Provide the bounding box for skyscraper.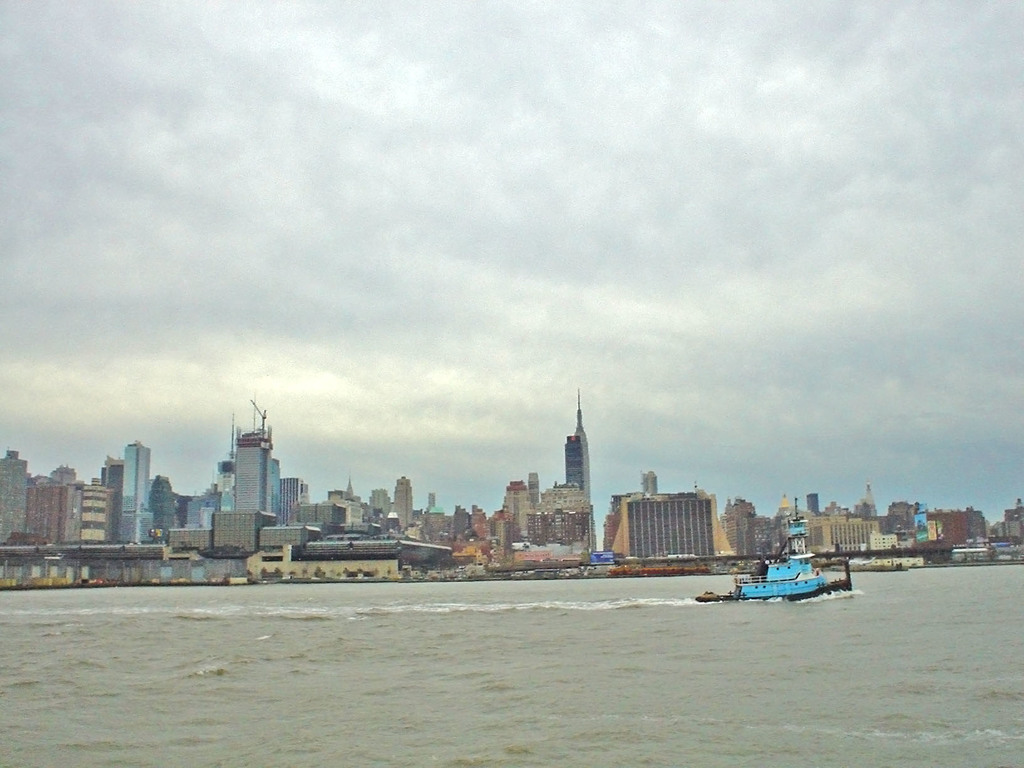
556,392,594,504.
